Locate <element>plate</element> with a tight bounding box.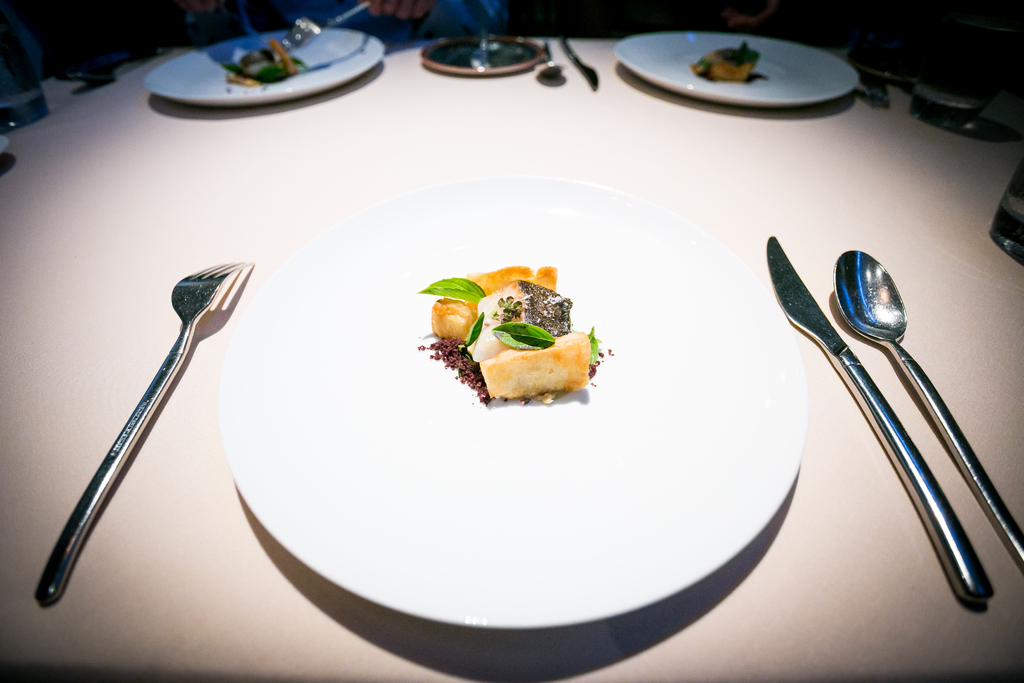
rect(614, 30, 862, 106).
